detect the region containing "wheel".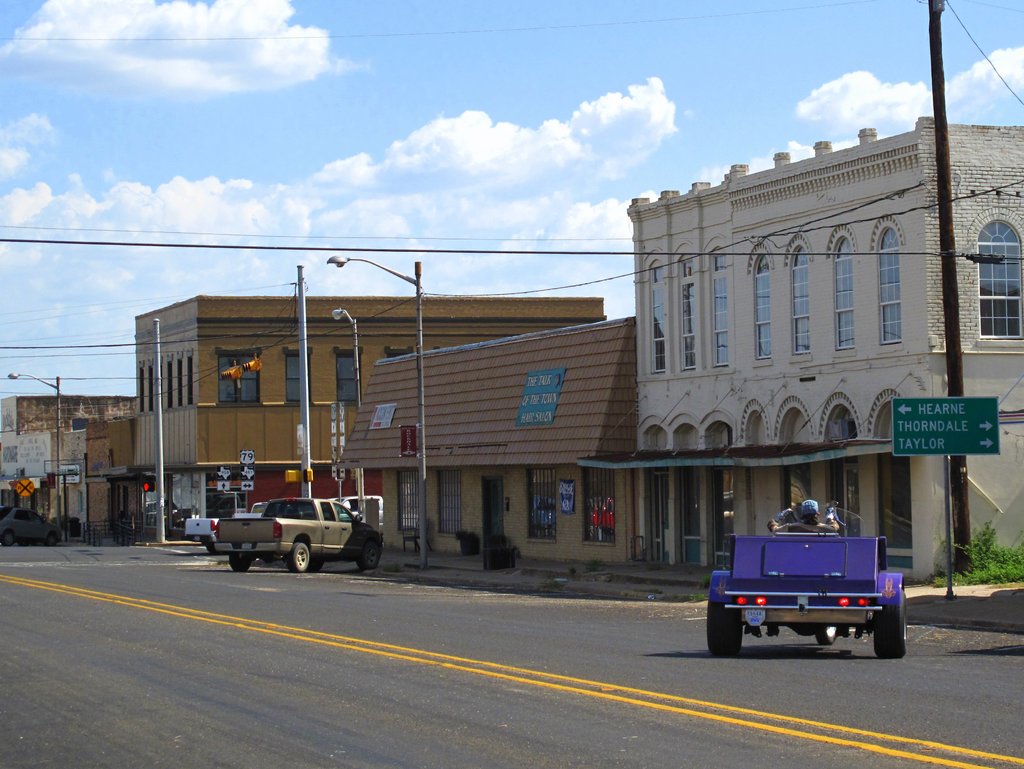
Rect(706, 601, 737, 656).
